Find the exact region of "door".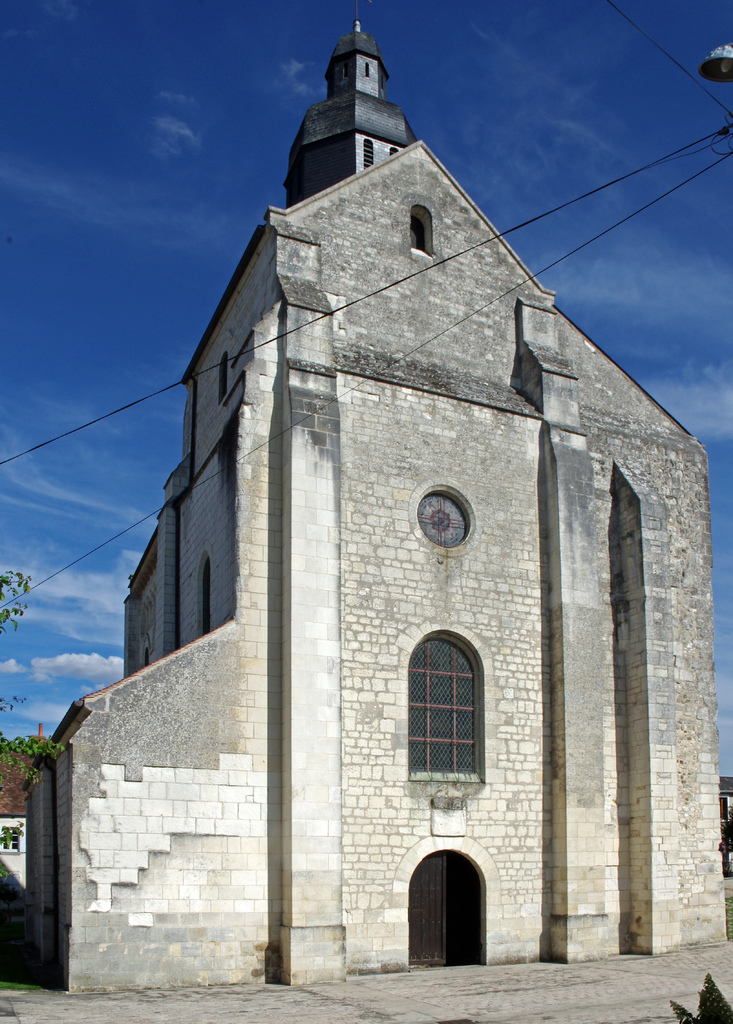
Exact region: detection(409, 851, 481, 971).
